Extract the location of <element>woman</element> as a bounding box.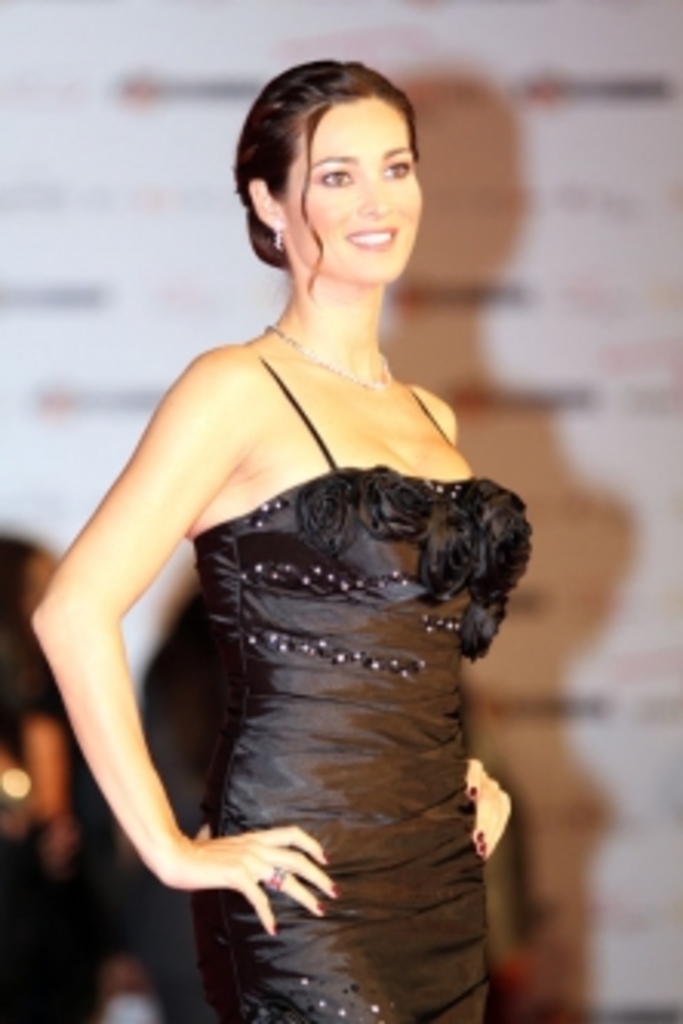
select_region(52, 28, 529, 1023).
